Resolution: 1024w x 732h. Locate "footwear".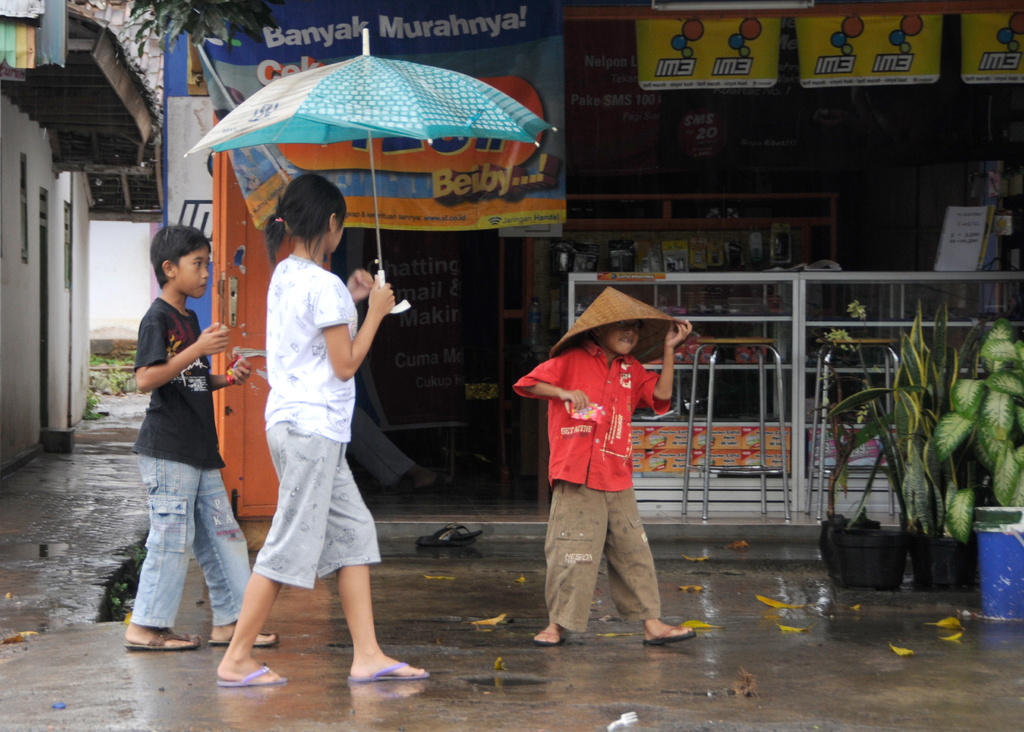
rect(206, 631, 281, 646).
